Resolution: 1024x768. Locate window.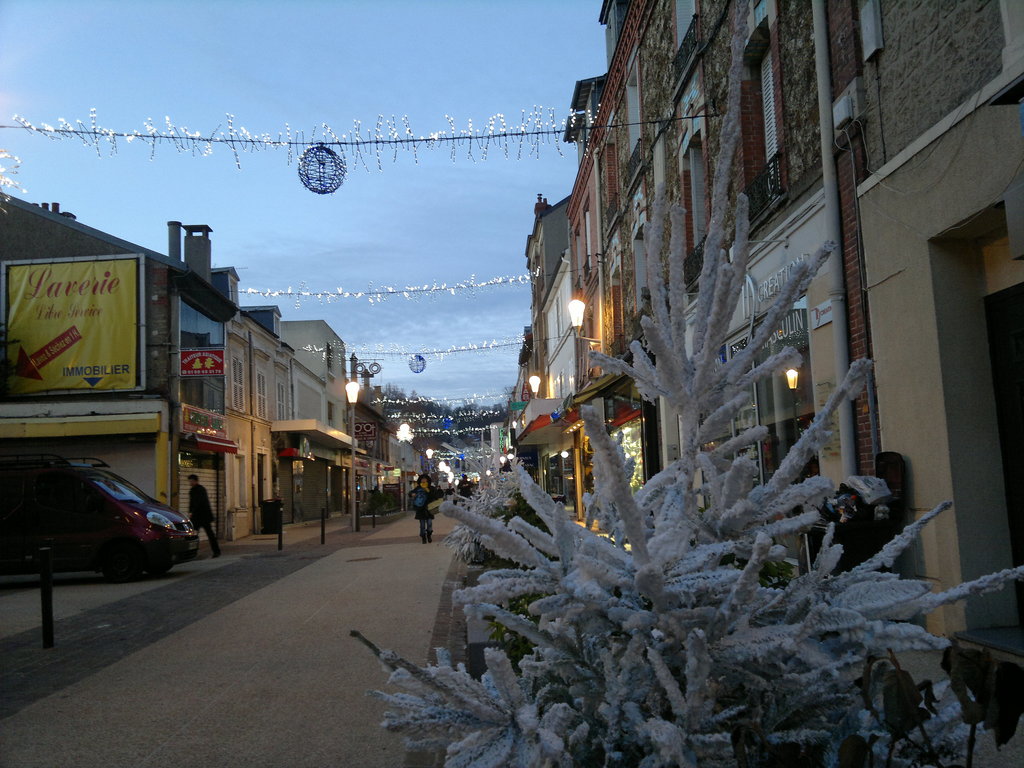
l=255, t=364, r=269, b=417.
